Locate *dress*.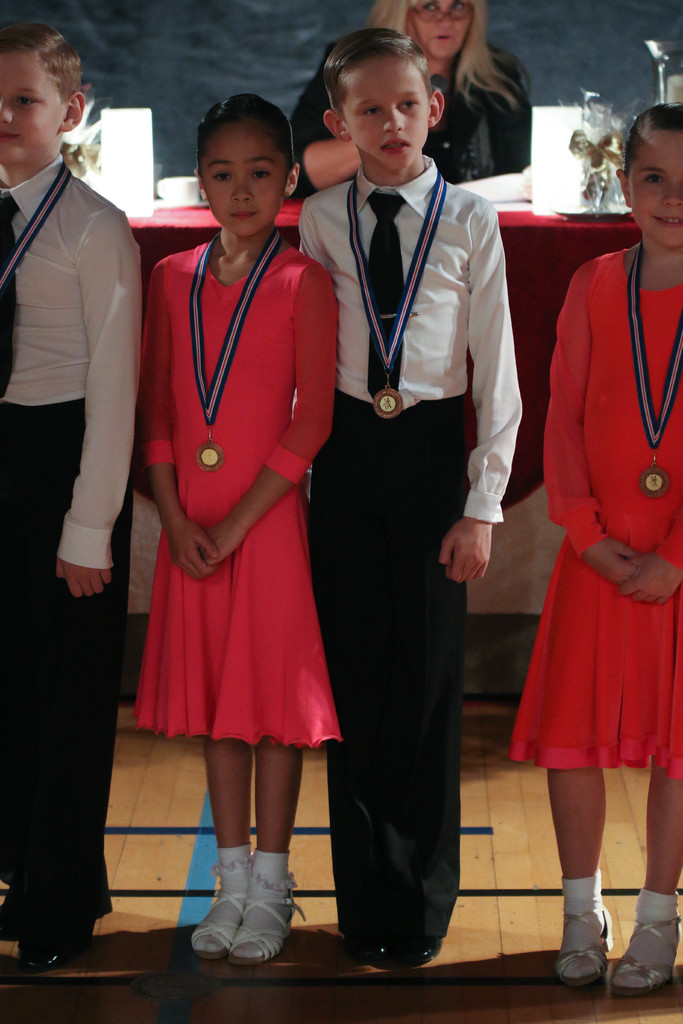
Bounding box: x1=509, y1=248, x2=682, y2=781.
